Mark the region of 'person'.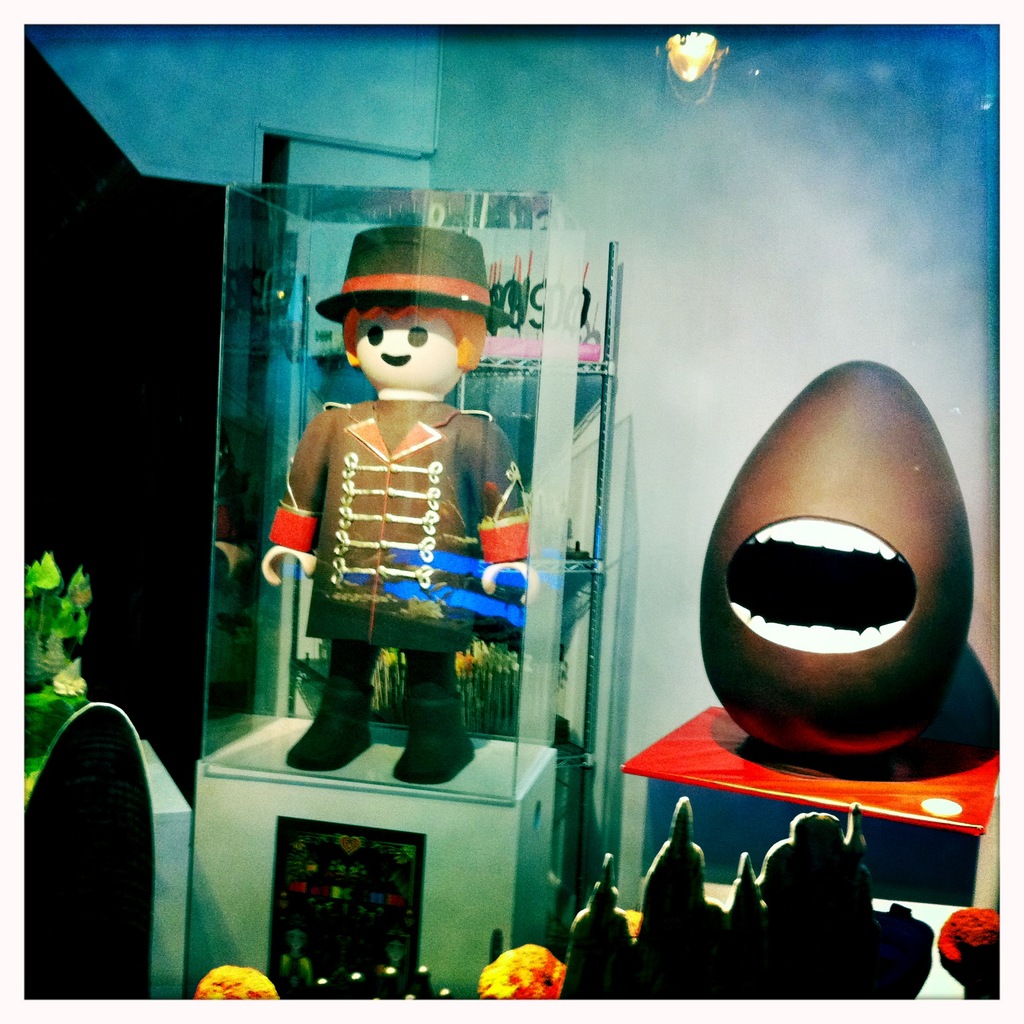
Region: [x1=255, y1=225, x2=539, y2=781].
